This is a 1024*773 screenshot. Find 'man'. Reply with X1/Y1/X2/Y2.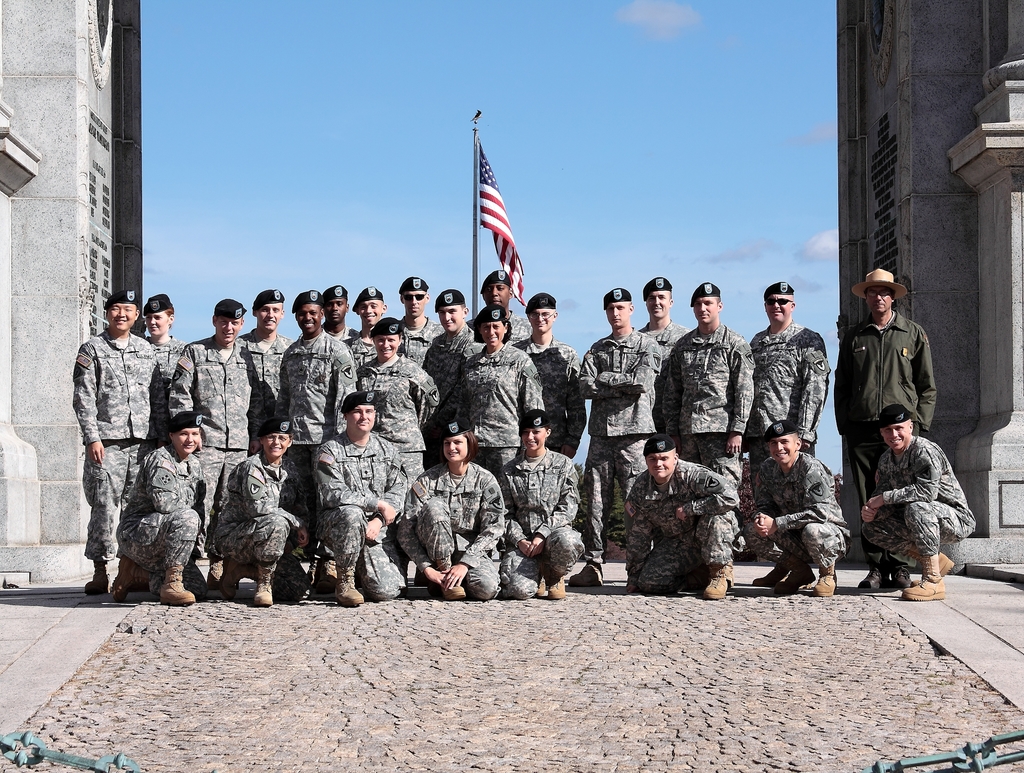
751/428/849/603.
